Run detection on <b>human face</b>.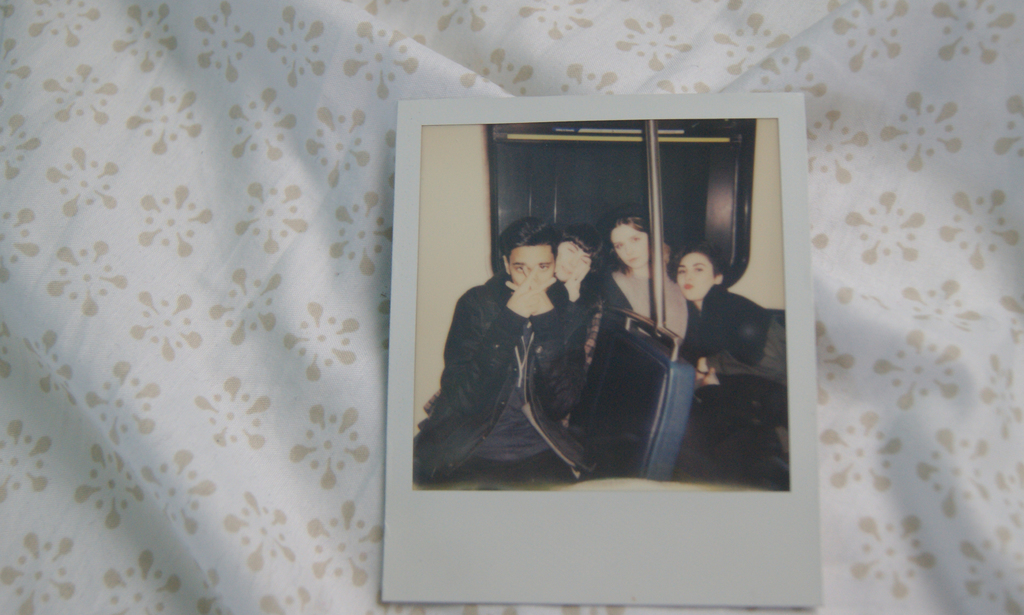
Result: Rect(552, 242, 588, 283).
